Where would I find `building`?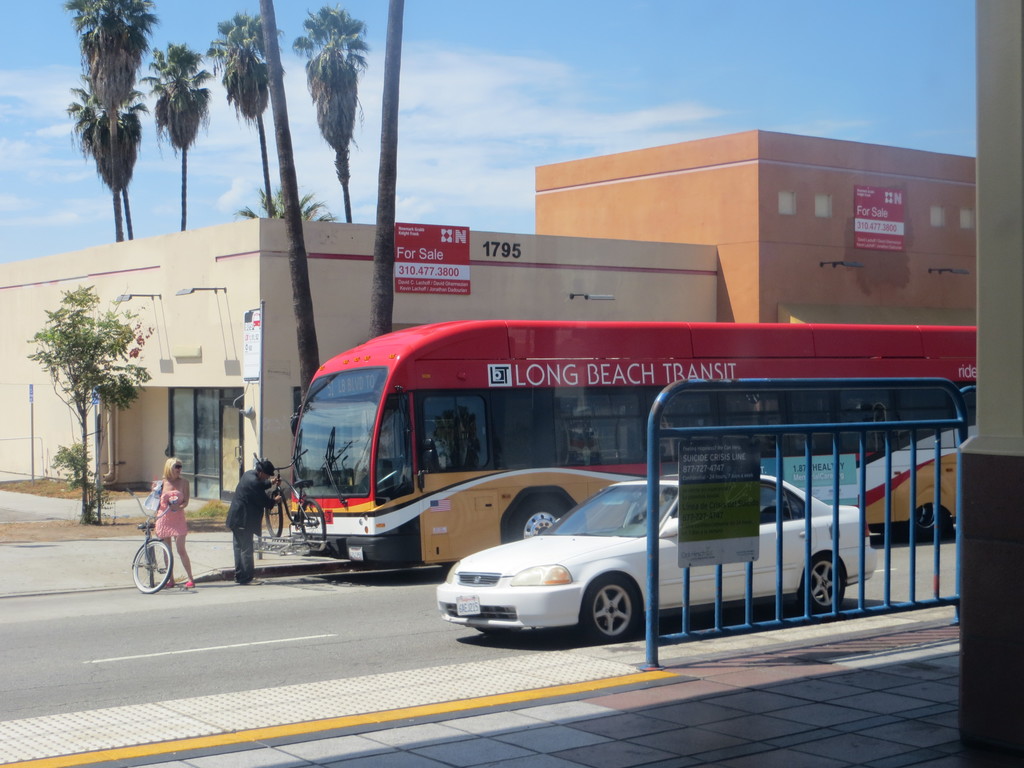
At 532,131,979,324.
